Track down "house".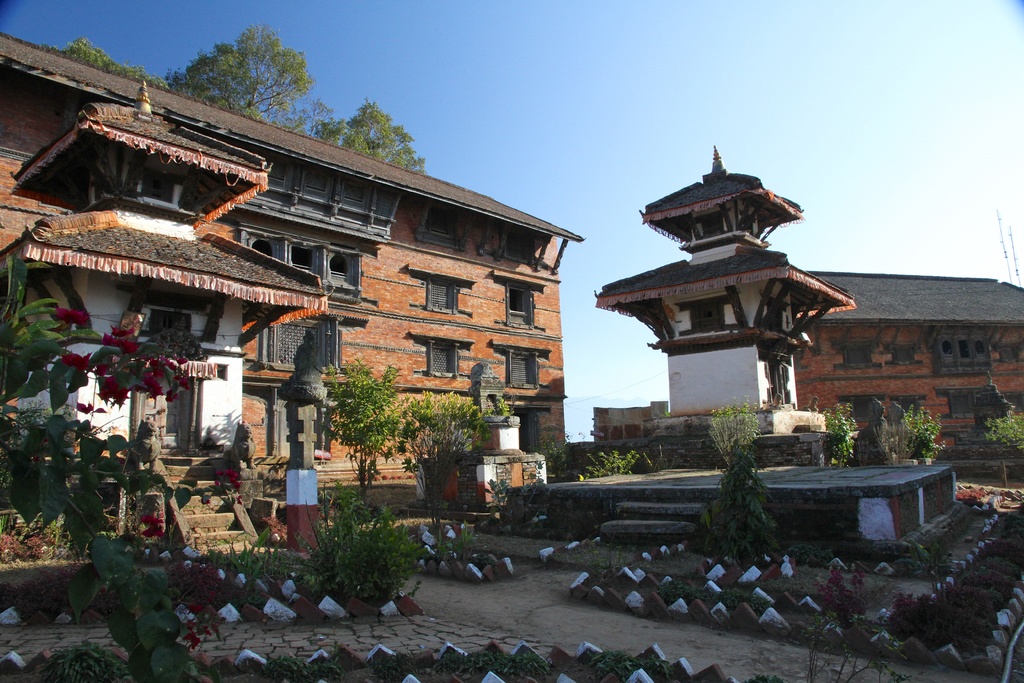
Tracked to 806,242,1014,429.
